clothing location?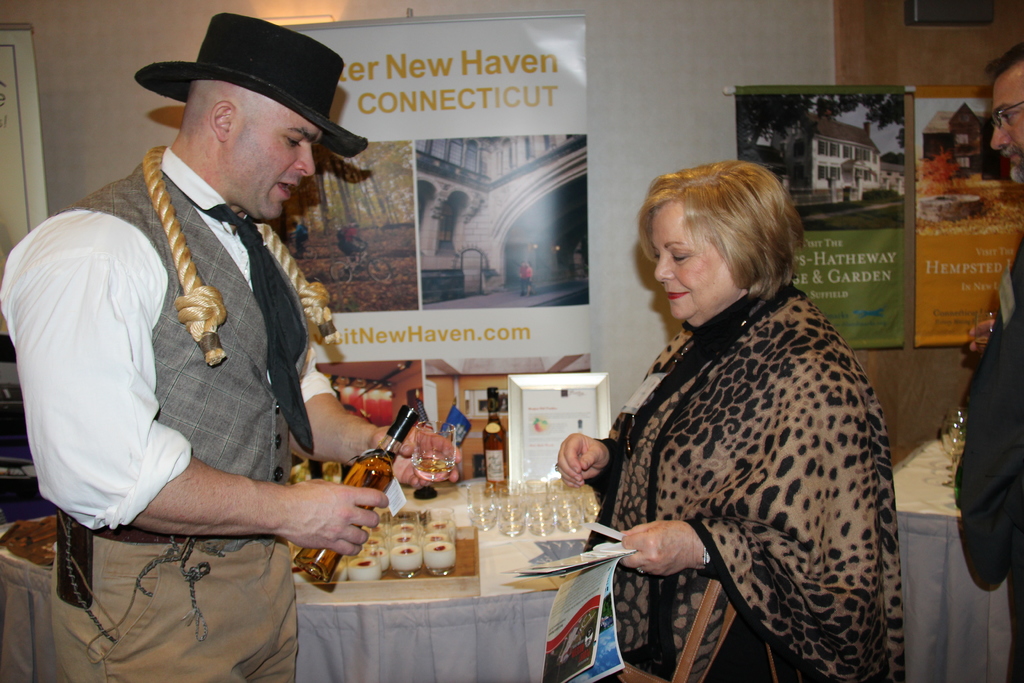
Rect(0, 148, 337, 682)
